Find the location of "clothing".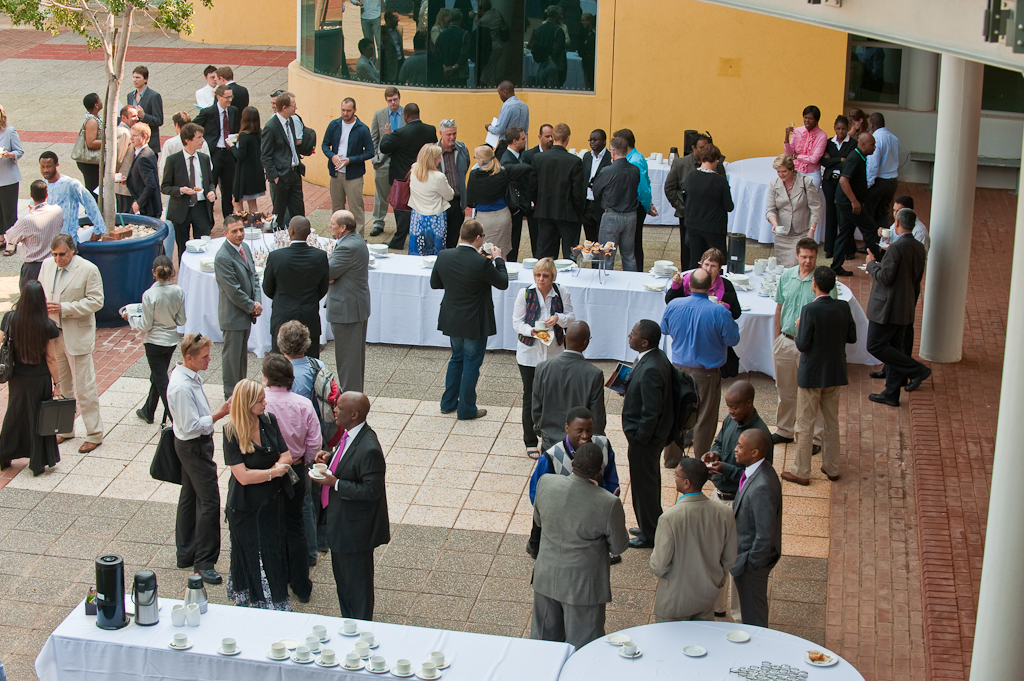
Location: (13,202,55,285).
